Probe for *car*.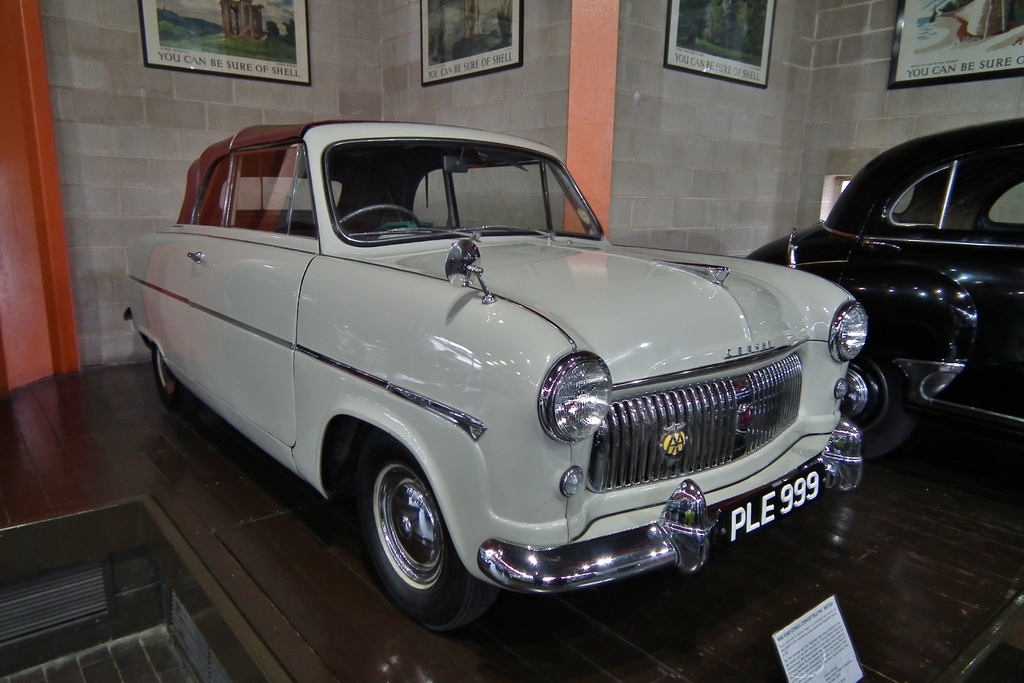
Probe result: rect(747, 111, 1023, 435).
